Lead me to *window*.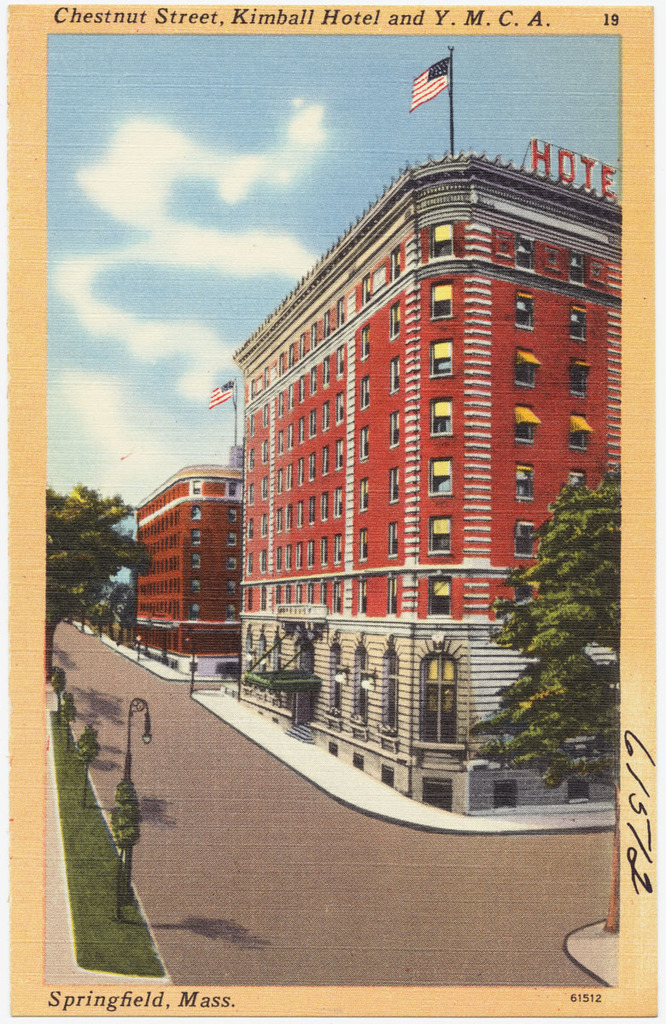
Lead to [325, 743, 336, 754].
